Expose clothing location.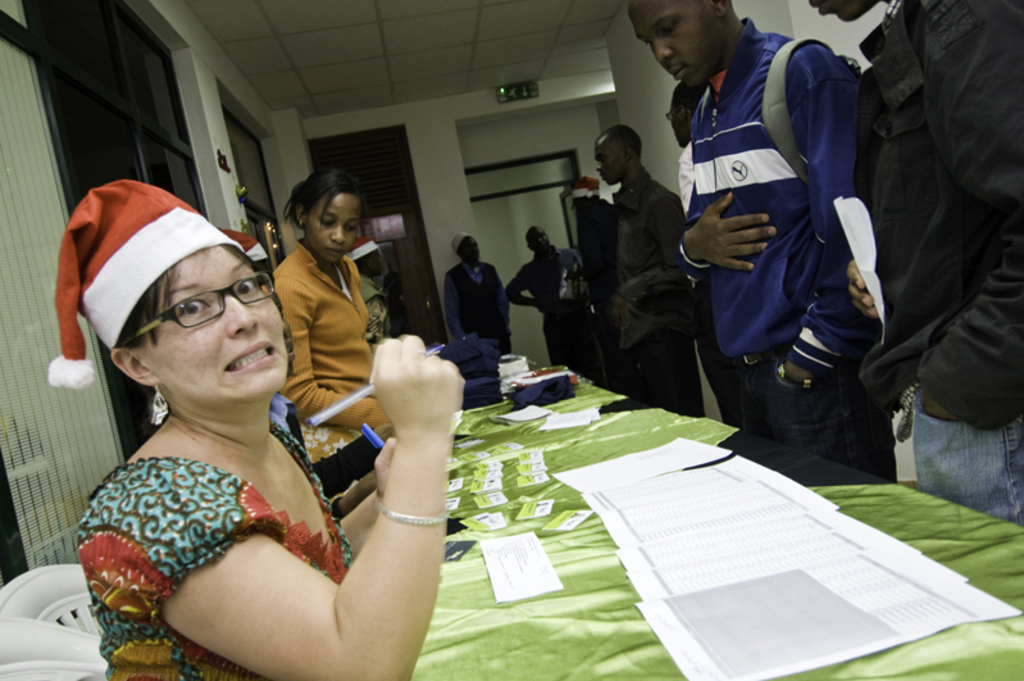
Exposed at BBox(267, 237, 379, 458).
